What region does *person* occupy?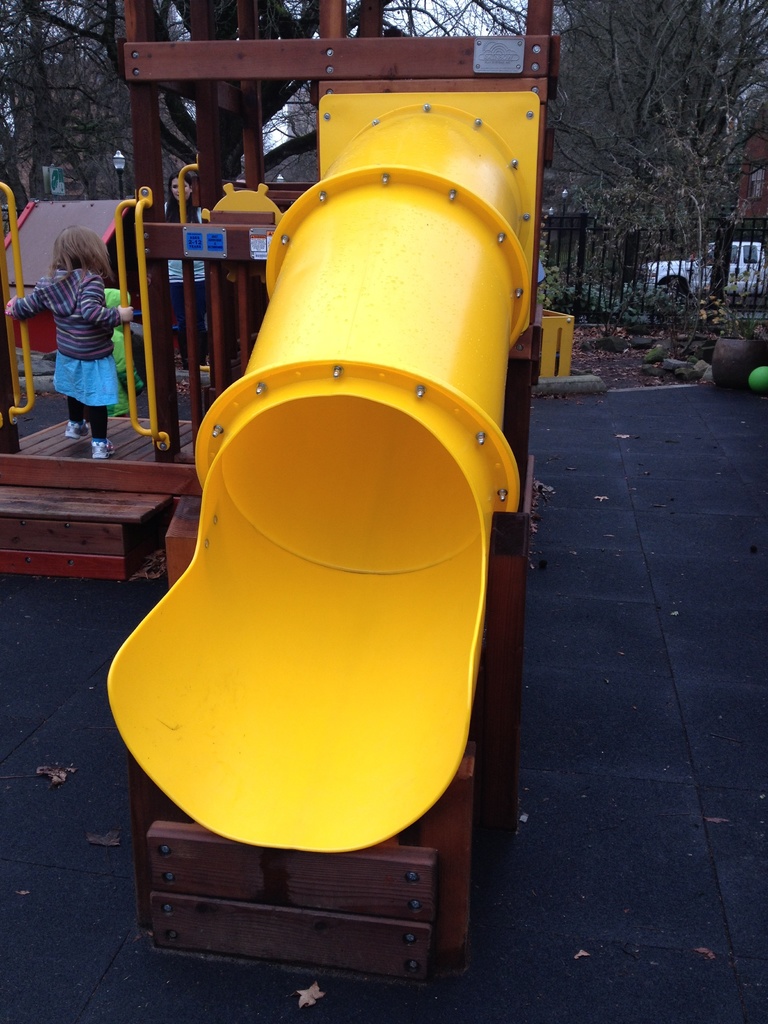
(3, 220, 137, 461).
